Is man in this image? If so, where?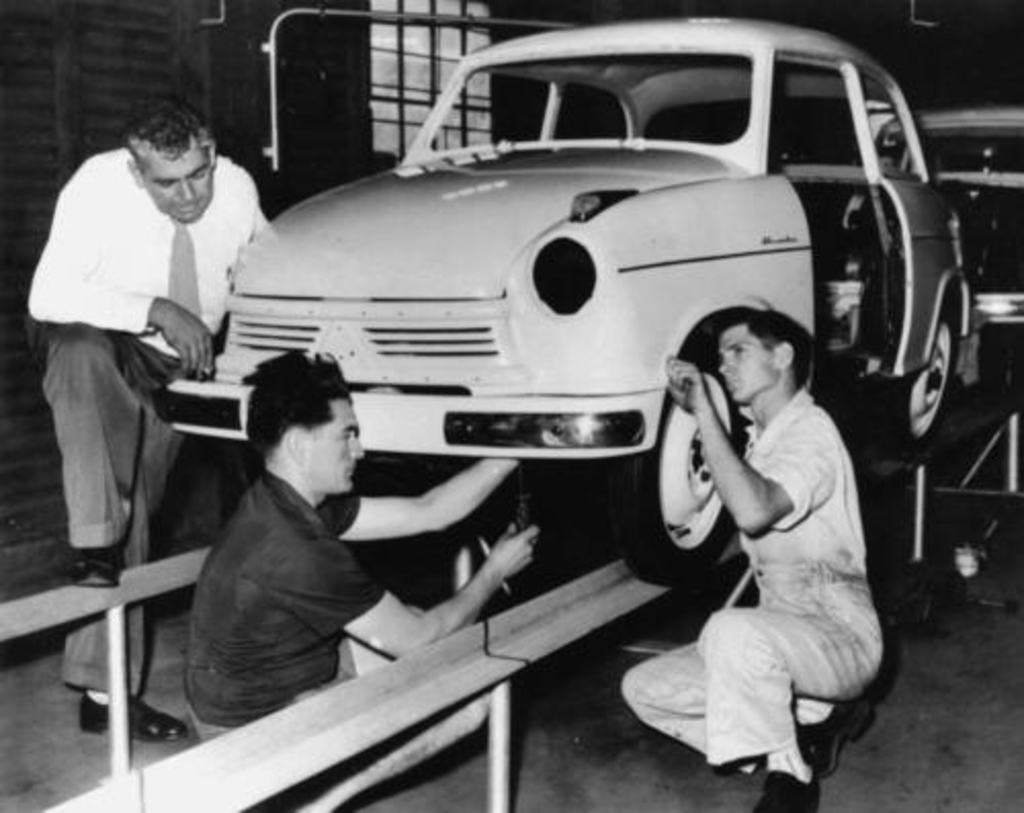
Yes, at (27, 86, 266, 633).
